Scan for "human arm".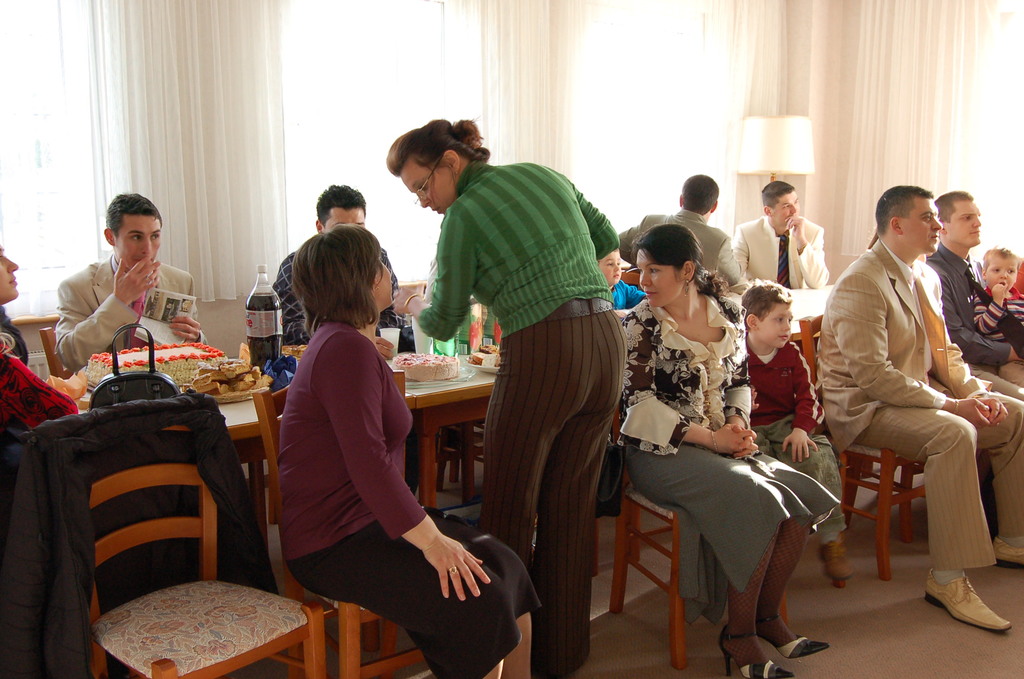
Scan result: box=[724, 234, 752, 291].
